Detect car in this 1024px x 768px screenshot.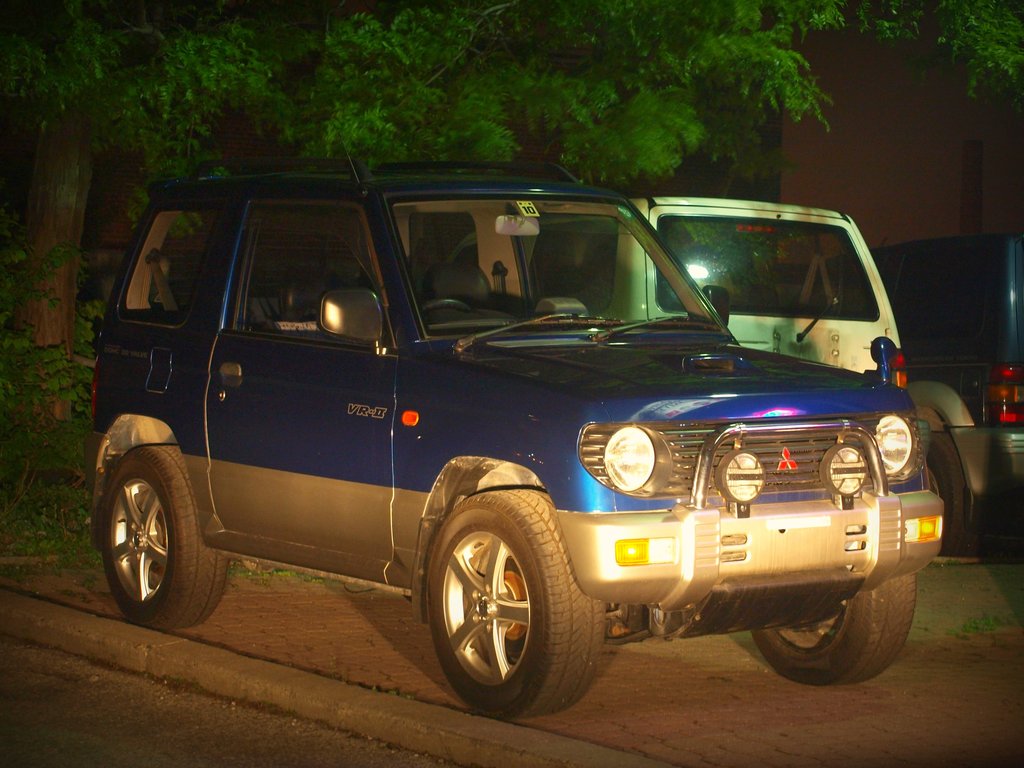
Detection: bbox=(348, 204, 909, 389).
